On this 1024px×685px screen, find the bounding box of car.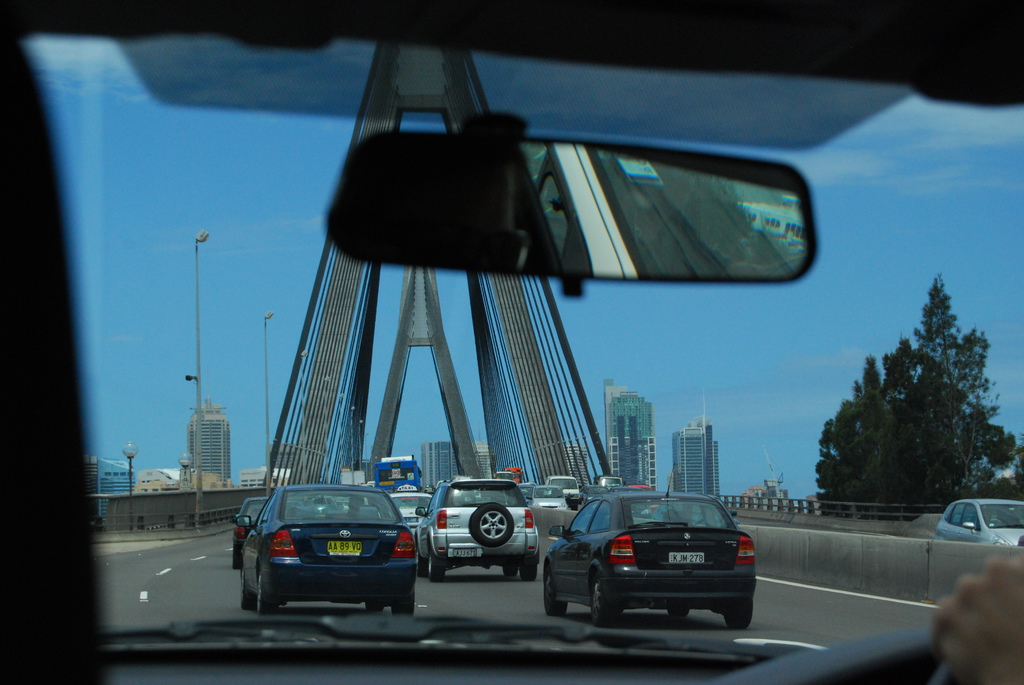
Bounding box: {"left": 228, "top": 500, "right": 273, "bottom": 567}.
